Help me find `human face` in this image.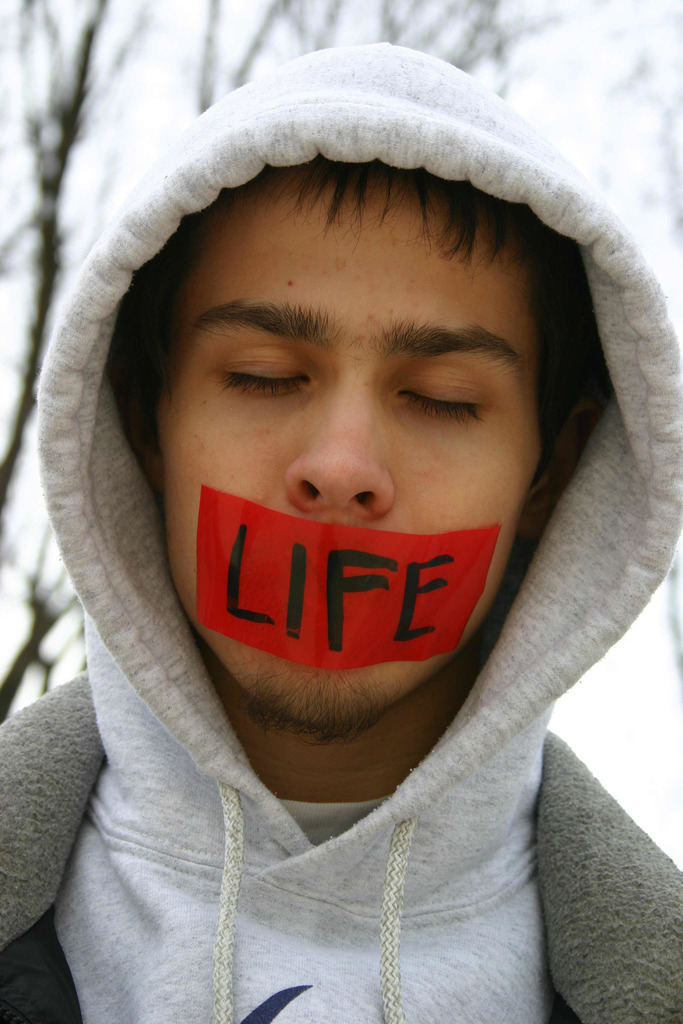
Found it: x1=155 y1=159 x2=542 y2=739.
